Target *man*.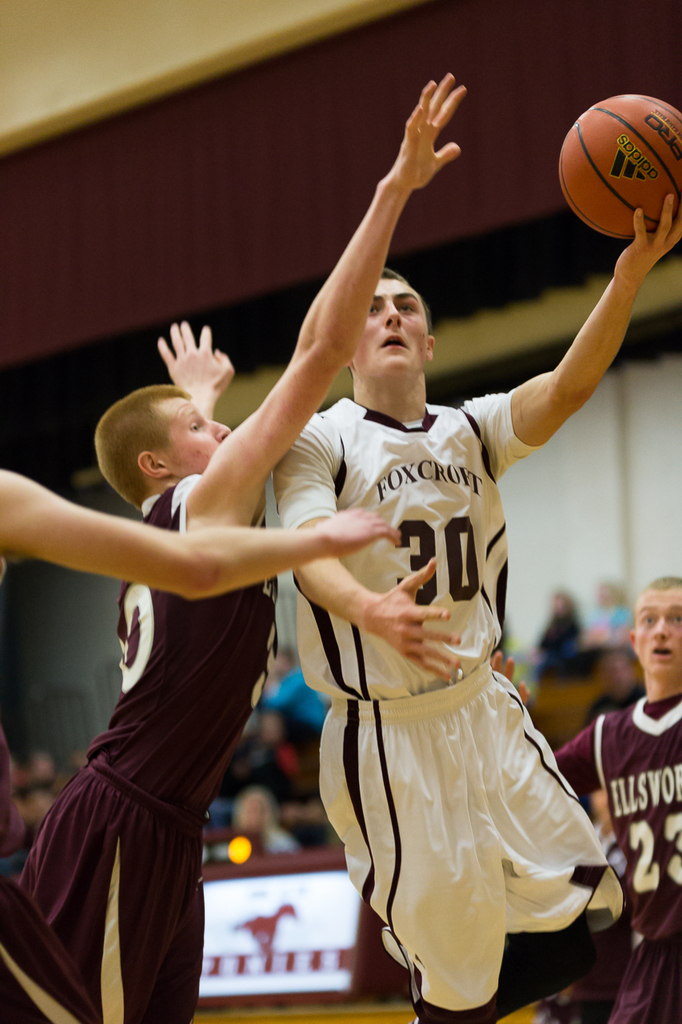
Target region: x1=269 y1=218 x2=681 y2=1023.
